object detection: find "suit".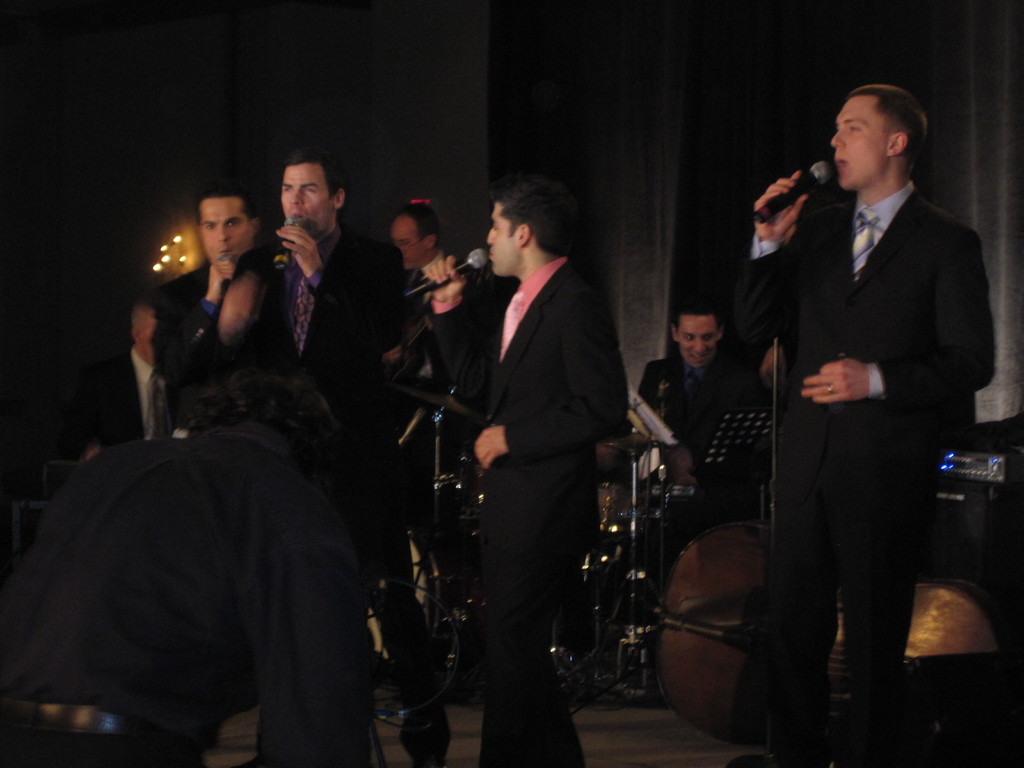
detection(144, 258, 234, 382).
